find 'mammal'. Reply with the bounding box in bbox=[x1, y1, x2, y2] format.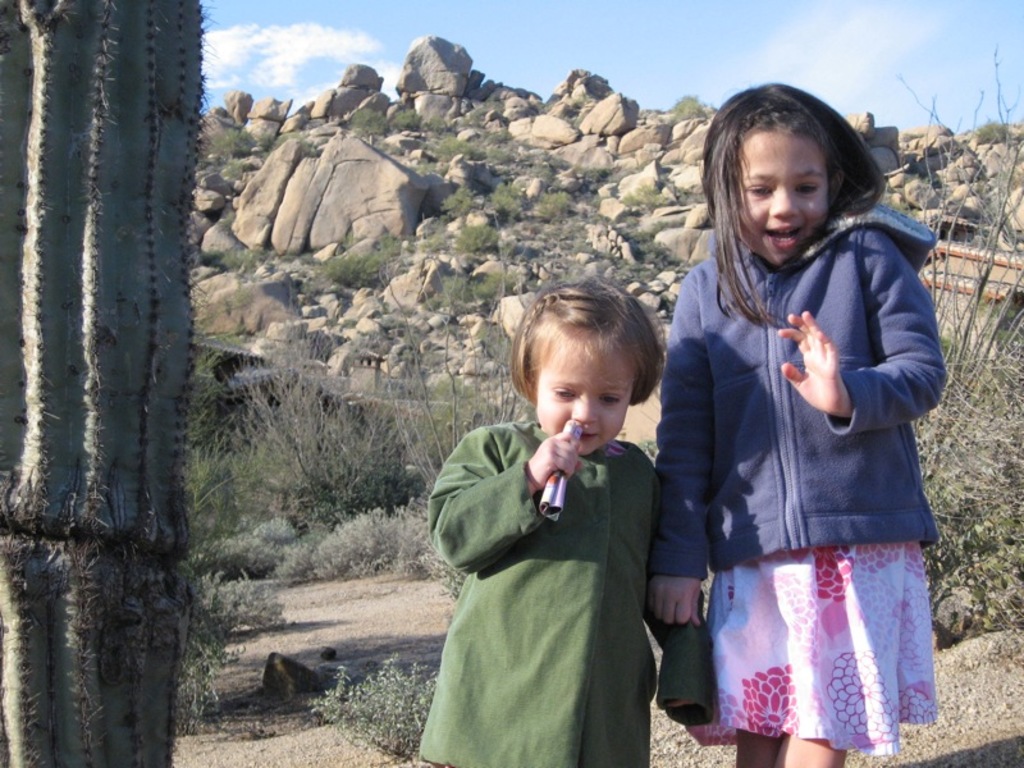
bbox=[641, 78, 940, 767].
